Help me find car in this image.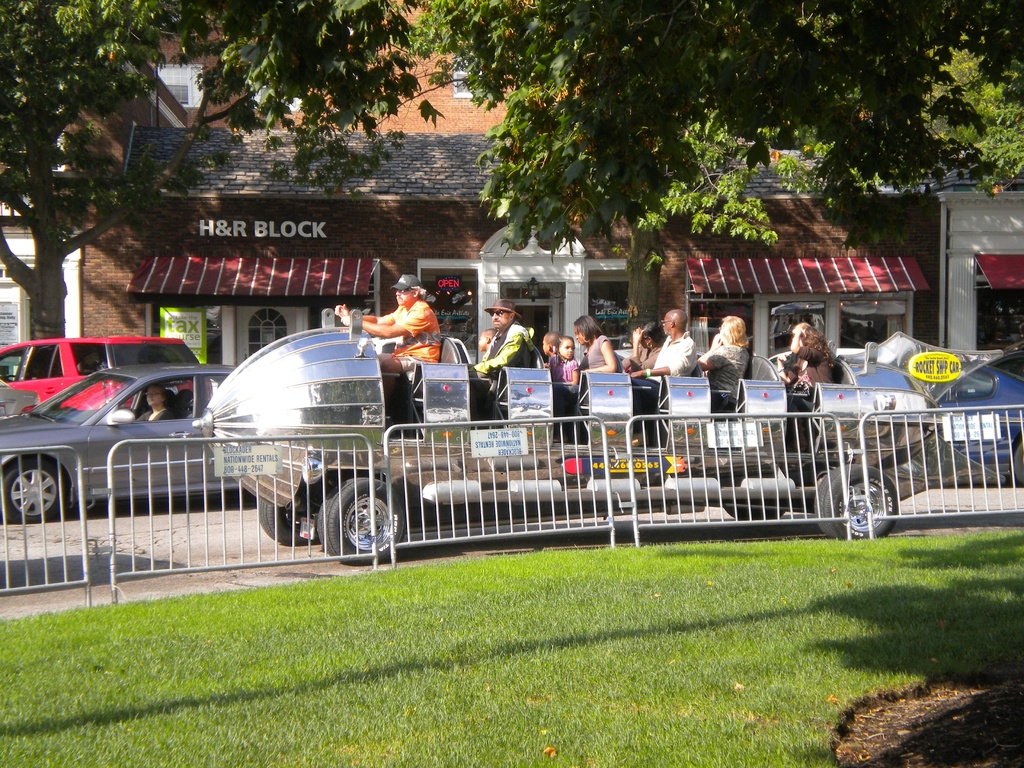
Found it: x1=0 y1=383 x2=40 y2=415.
